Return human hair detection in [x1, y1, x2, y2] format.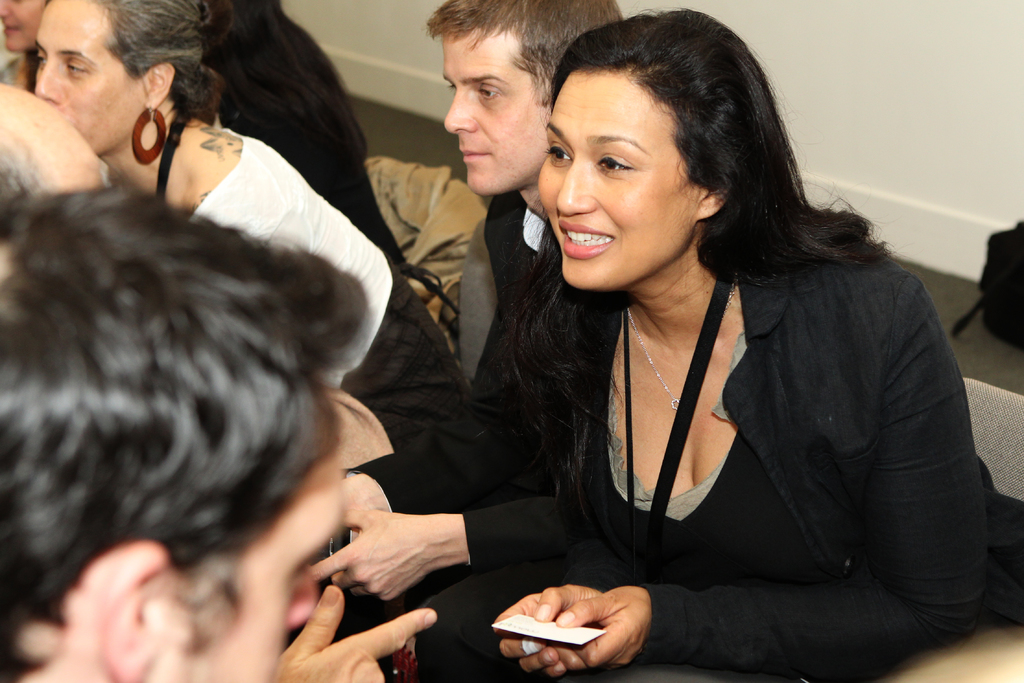
[547, 6, 888, 293].
